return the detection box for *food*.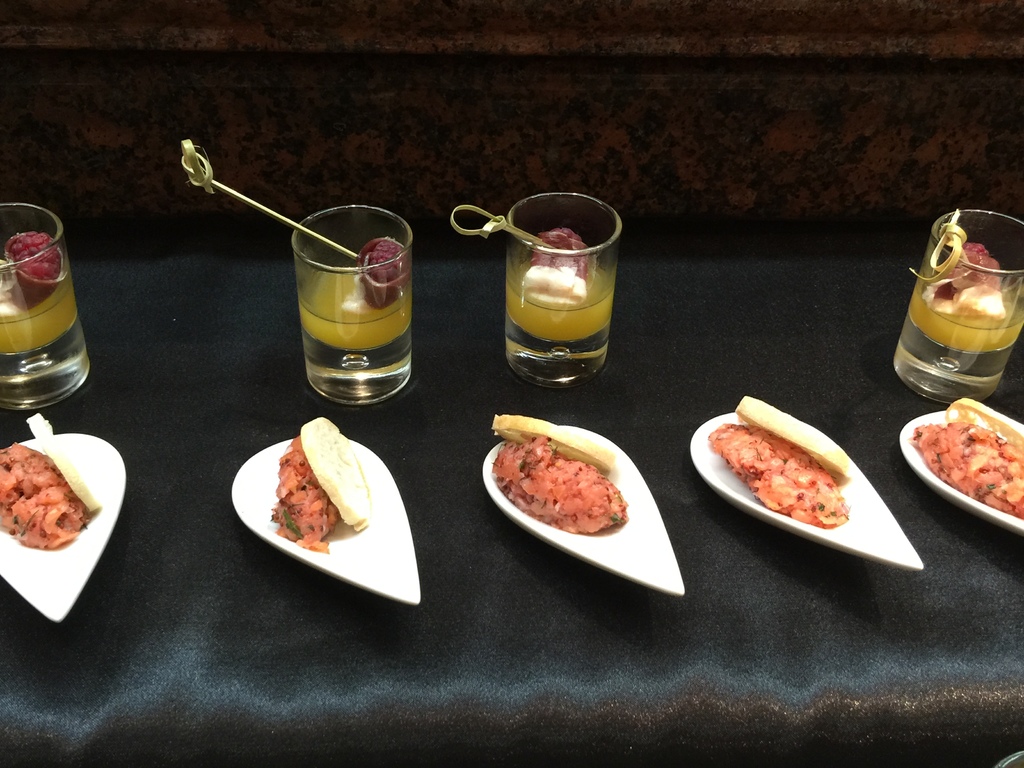
<bbox>297, 414, 374, 532</bbox>.
